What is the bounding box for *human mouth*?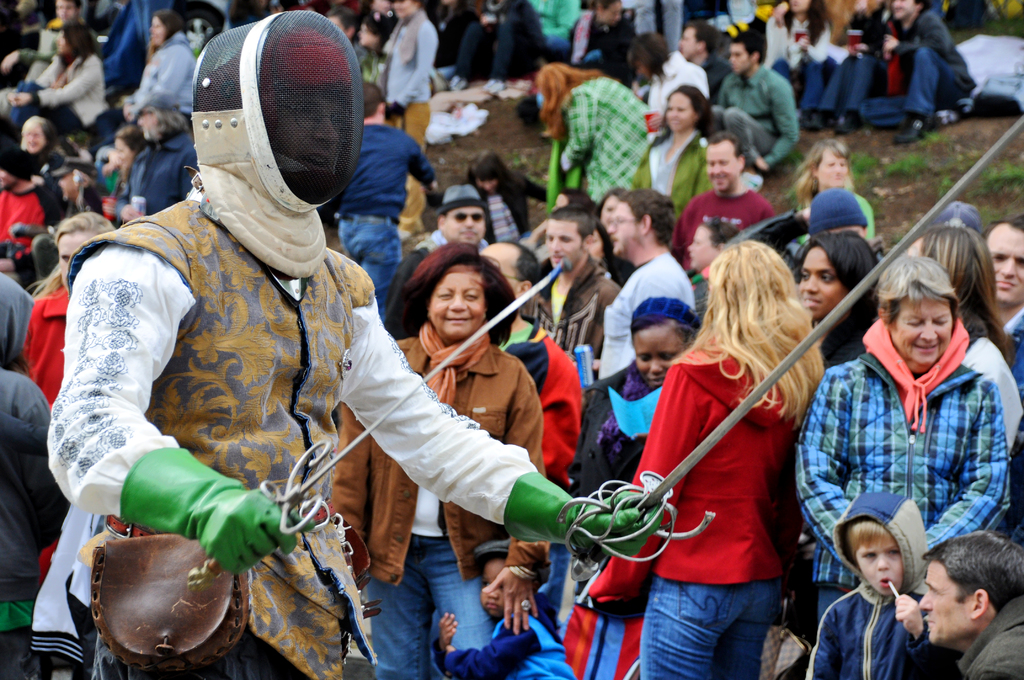
detection(298, 154, 331, 175).
